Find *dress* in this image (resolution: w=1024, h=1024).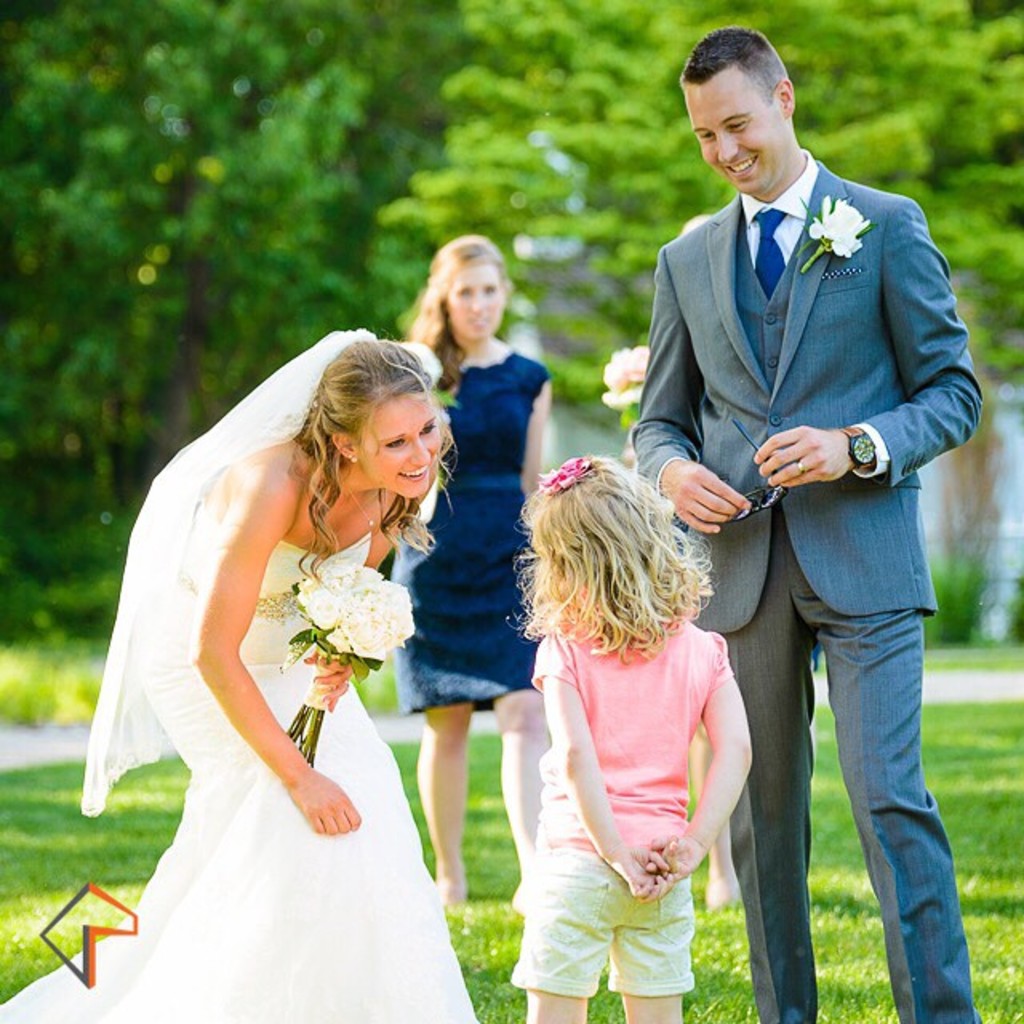
<box>0,522,480,1022</box>.
